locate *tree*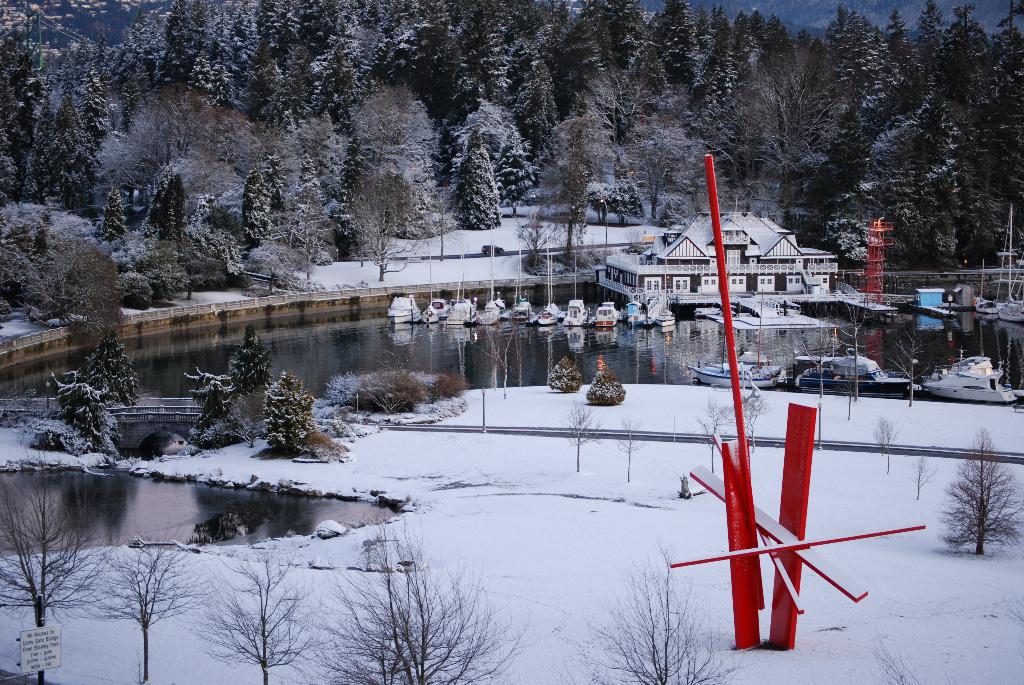
detection(703, 86, 803, 216)
